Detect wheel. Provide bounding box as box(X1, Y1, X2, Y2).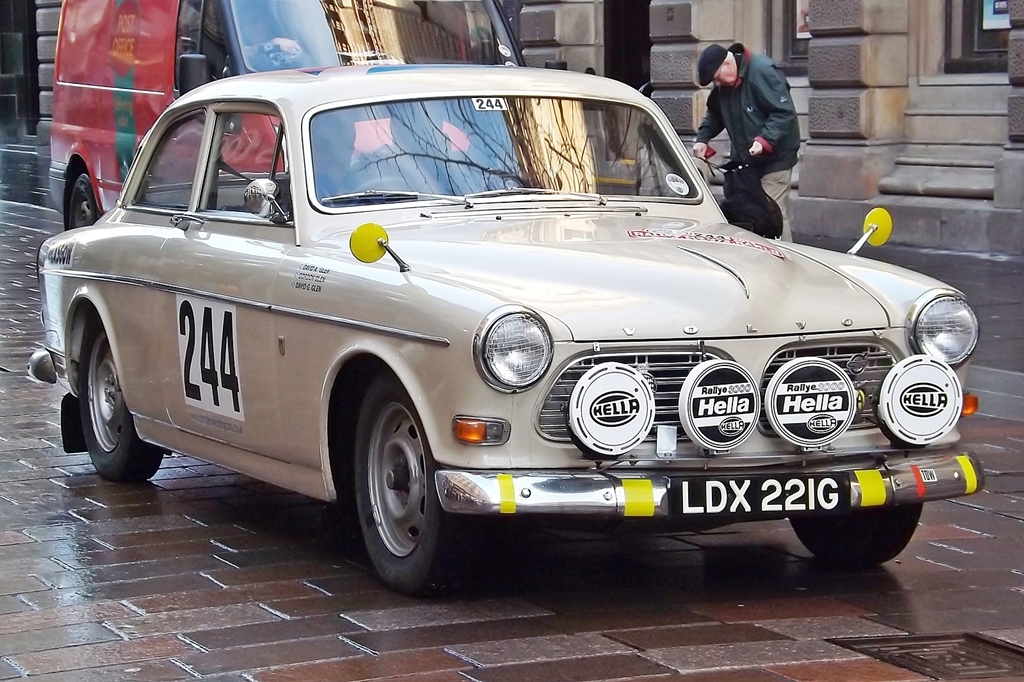
box(66, 172, 99, 227).
